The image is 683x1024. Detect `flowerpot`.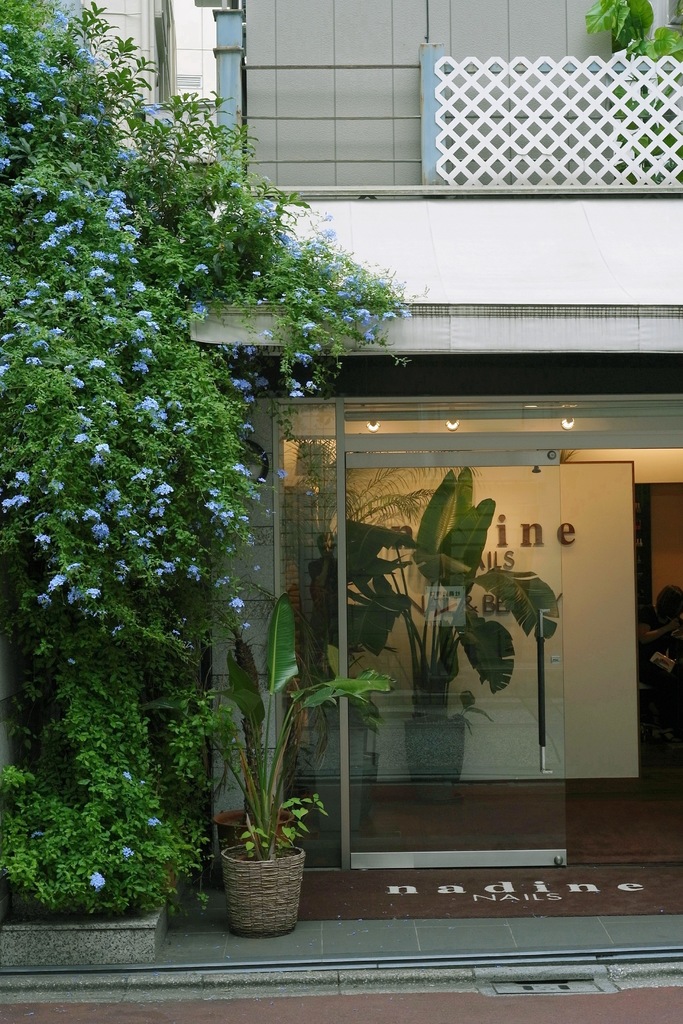
Detection: crop(215, 802, 299, 852).
